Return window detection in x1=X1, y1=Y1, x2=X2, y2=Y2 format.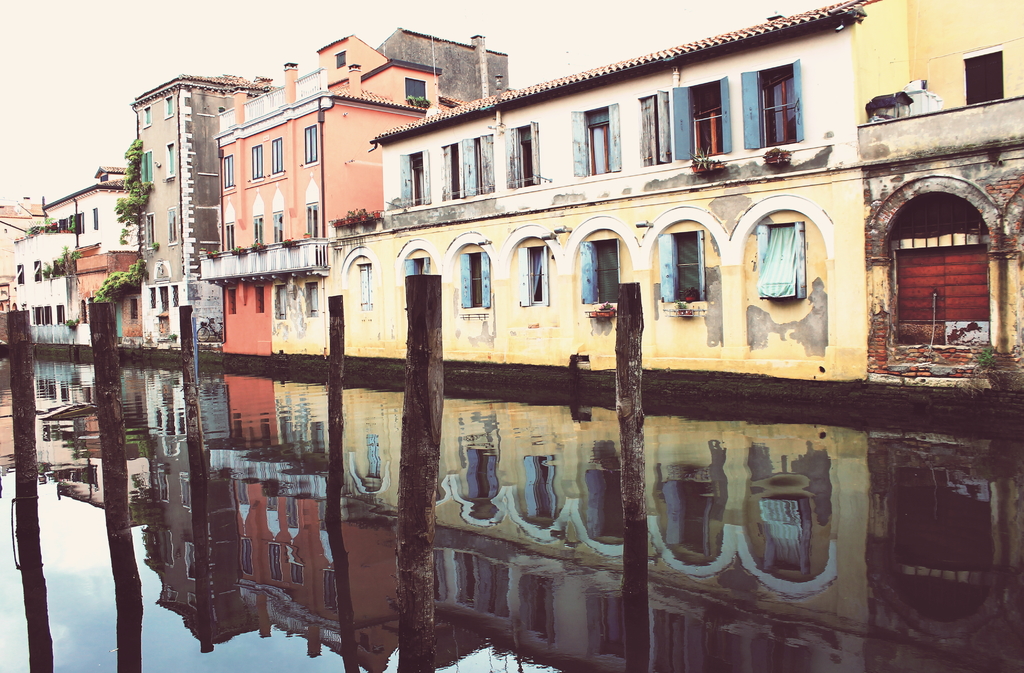
x1=652, y1=229, x2=703, y2=305.
